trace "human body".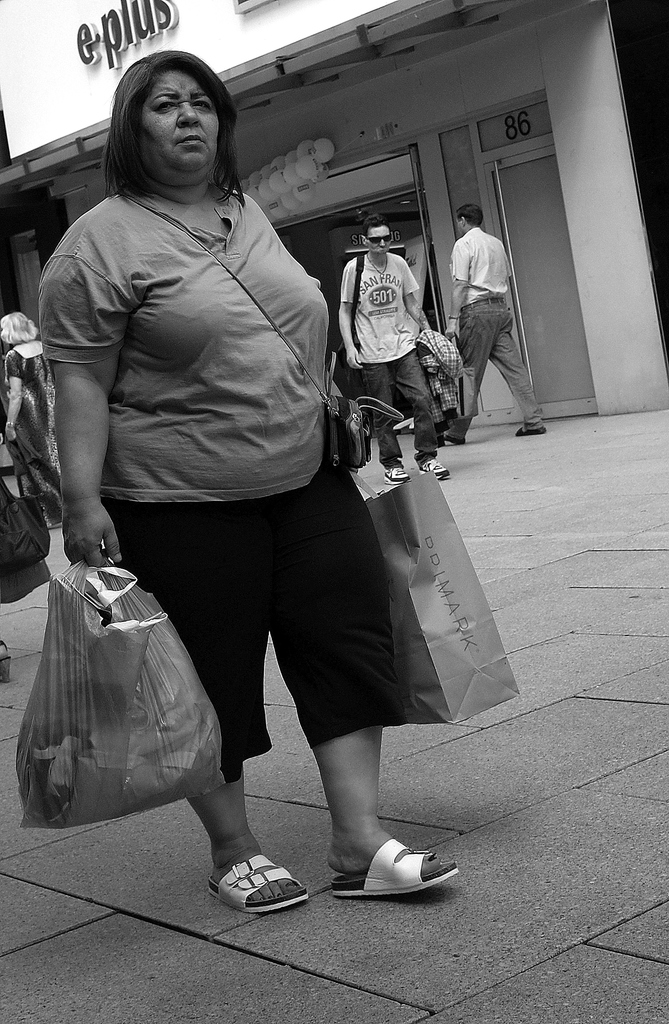
Traced to box(1, 300, 66, 531).
